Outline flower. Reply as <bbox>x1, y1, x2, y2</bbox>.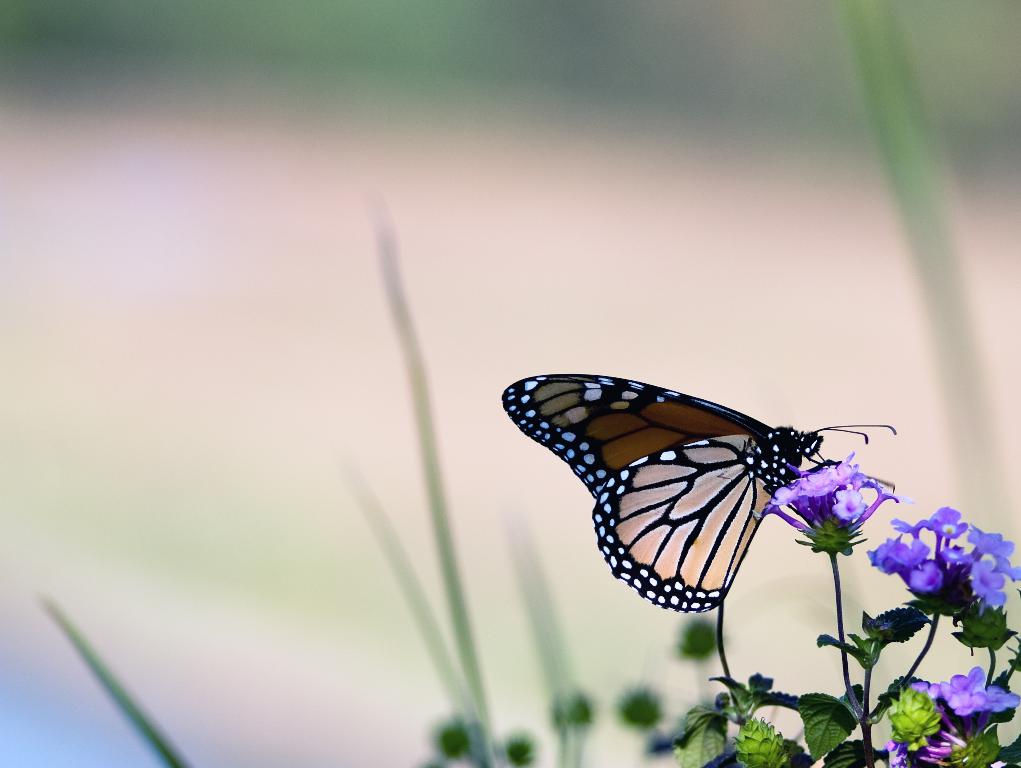
<bbox>777, 458, 898, 563</bbox>.
